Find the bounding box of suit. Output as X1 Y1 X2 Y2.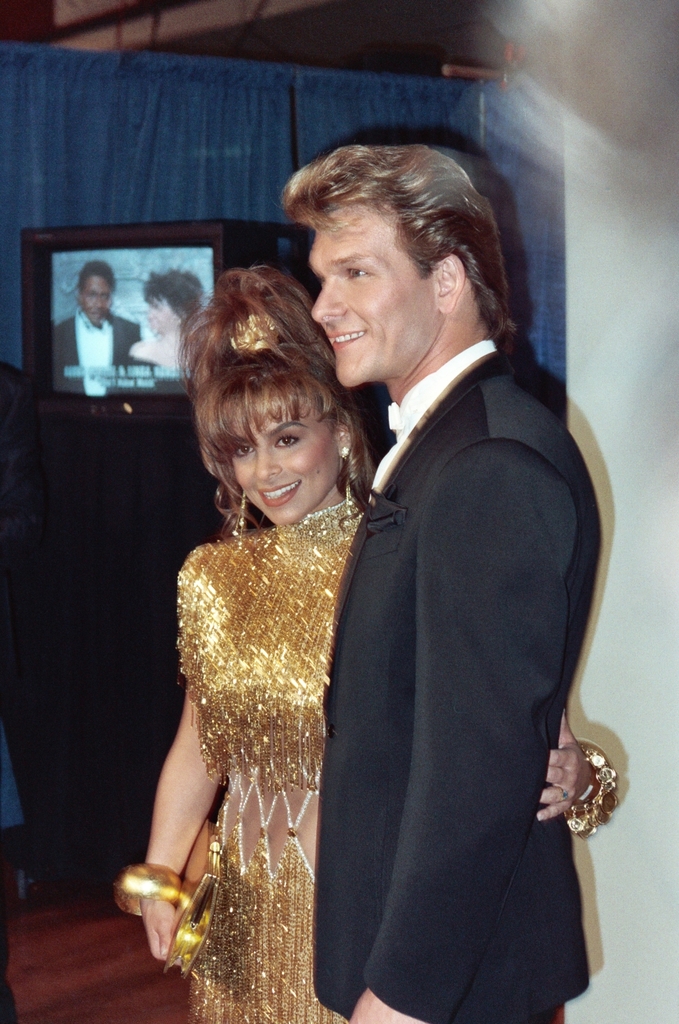
50 309 151 391.
